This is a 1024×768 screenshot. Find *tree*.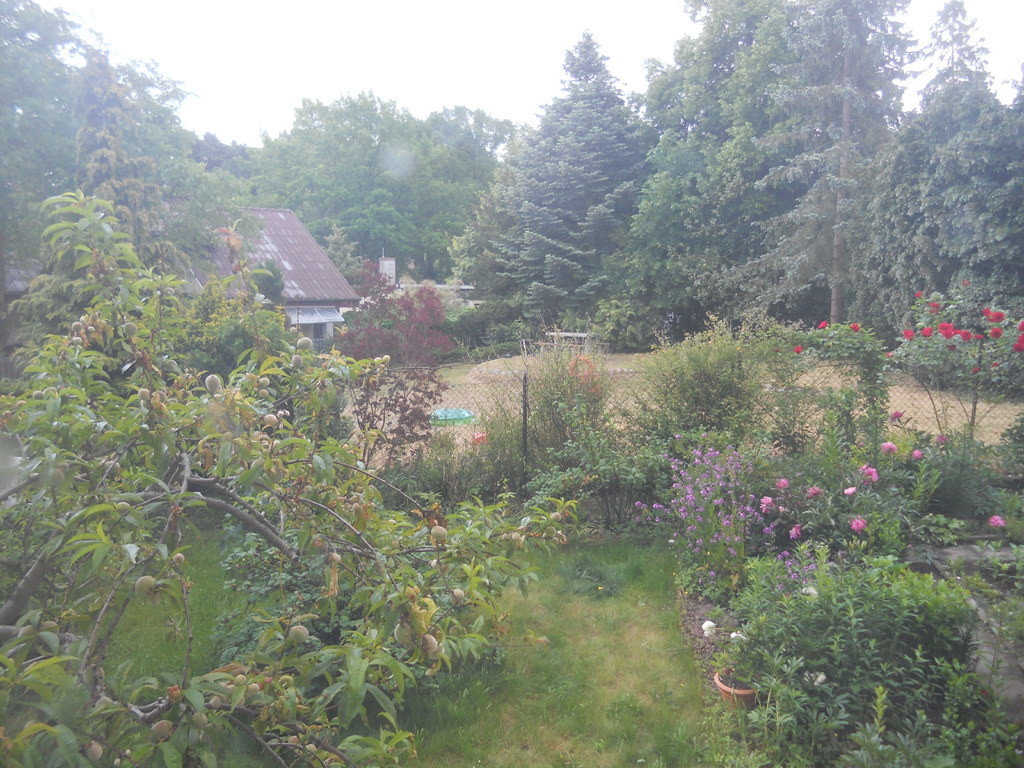
Bounding box: (775,0,926,331).
